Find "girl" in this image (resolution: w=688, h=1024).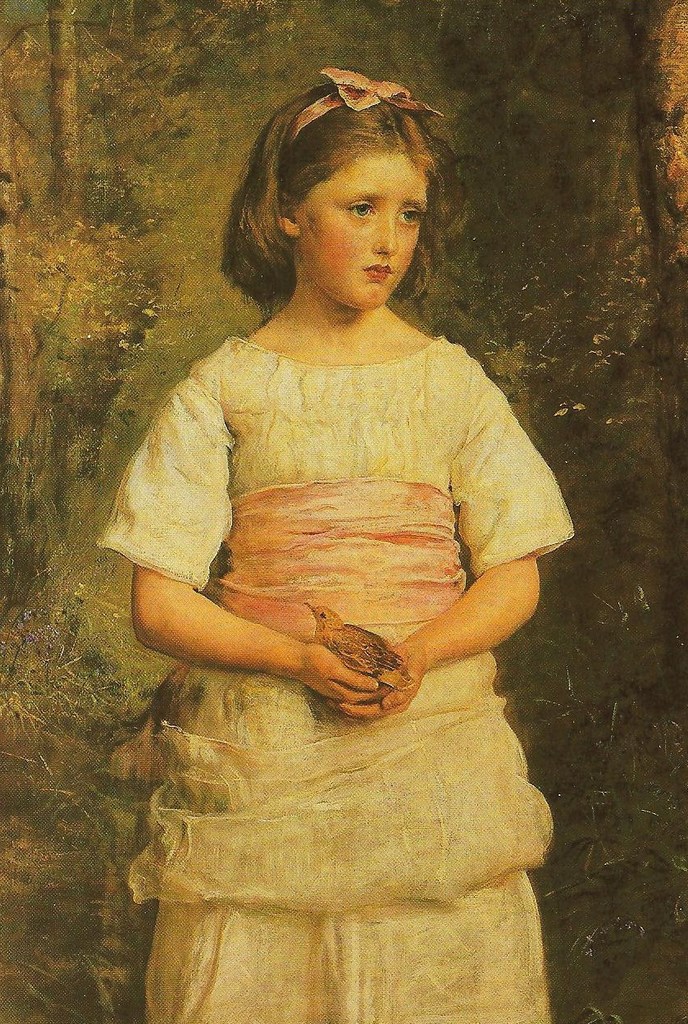
(x1=101, y1=57, x2=579, y2=1023).
